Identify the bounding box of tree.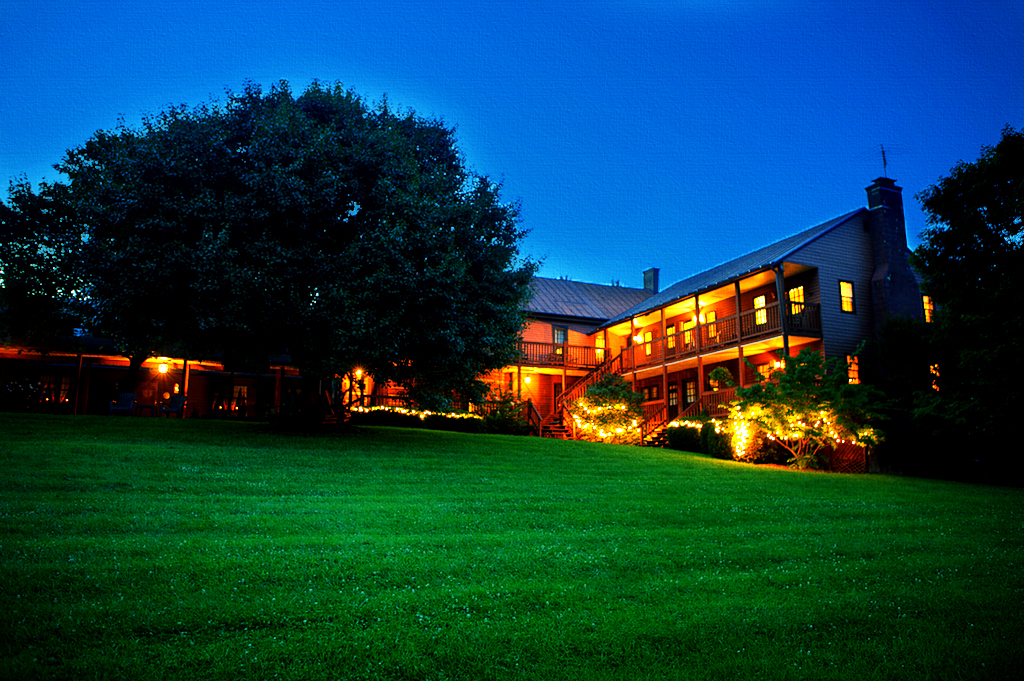
907/122/1023/305.
